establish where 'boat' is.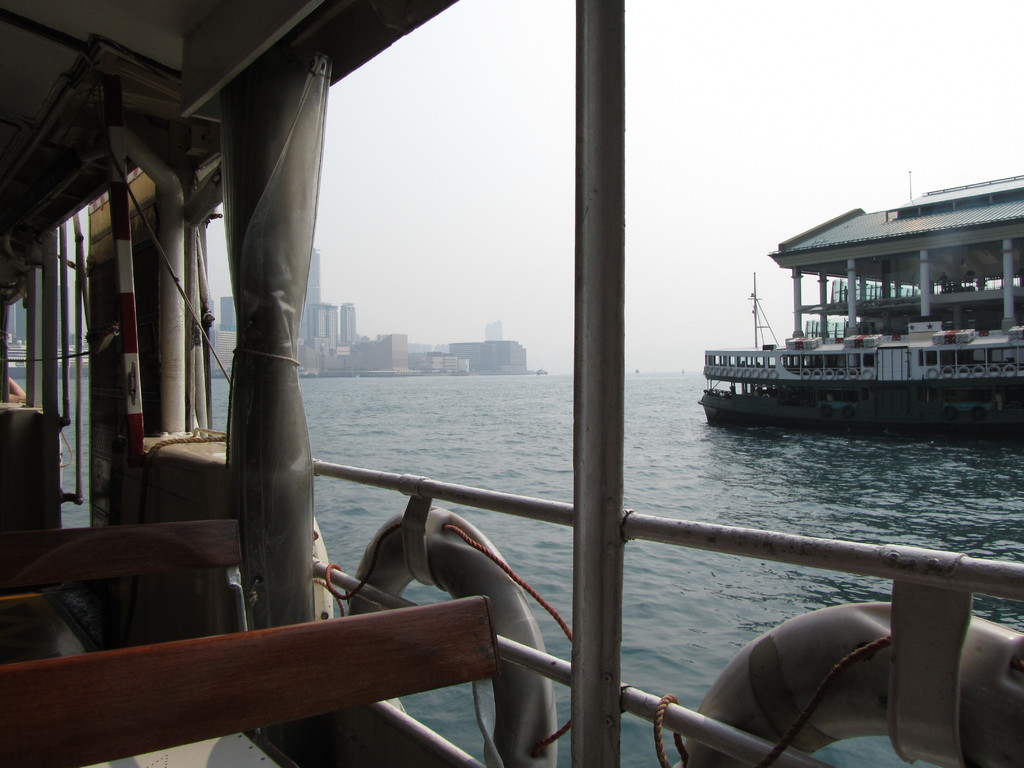
Established at <box>691,195,1023,436</box>.
